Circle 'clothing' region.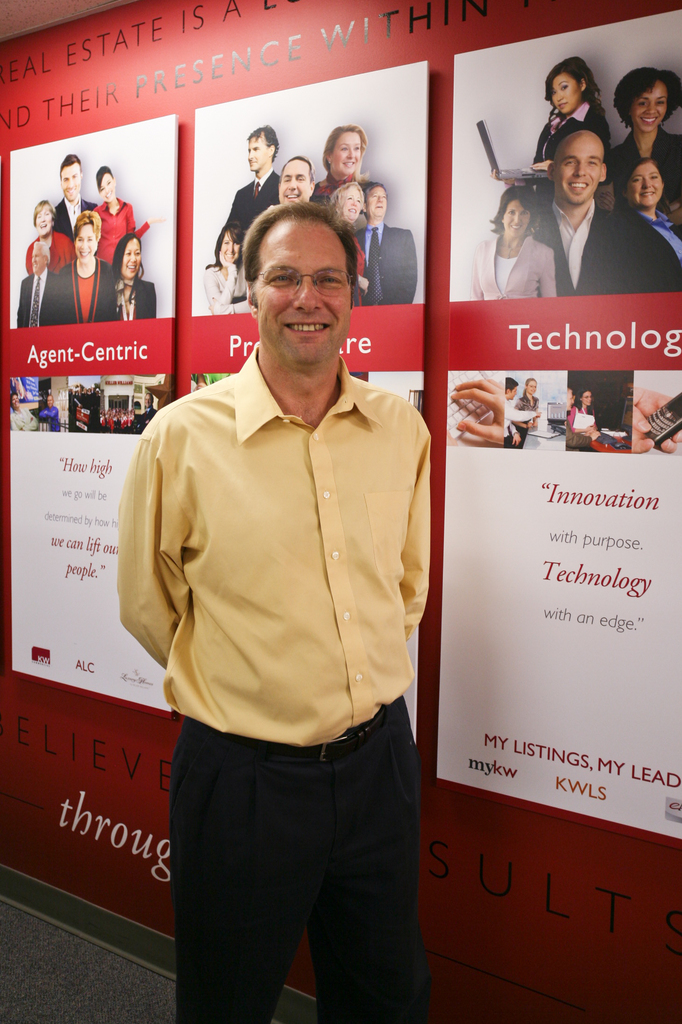
Region: (569, 417, 596, 454).
